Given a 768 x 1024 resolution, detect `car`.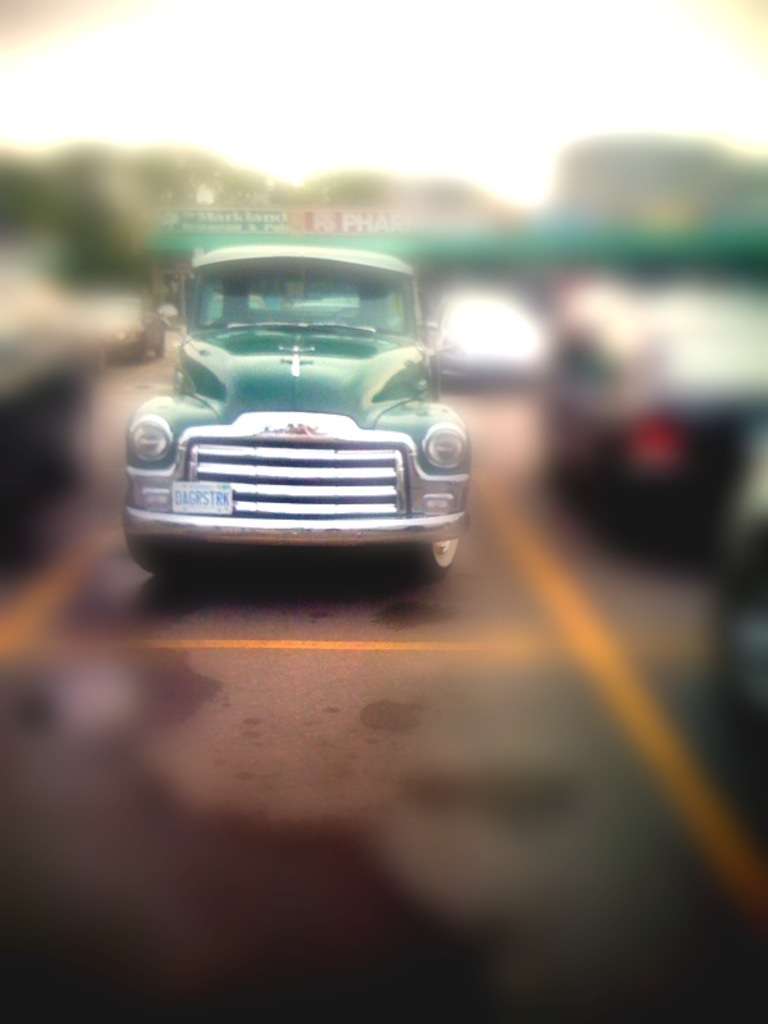
<box>115,232,474,595</box>.
